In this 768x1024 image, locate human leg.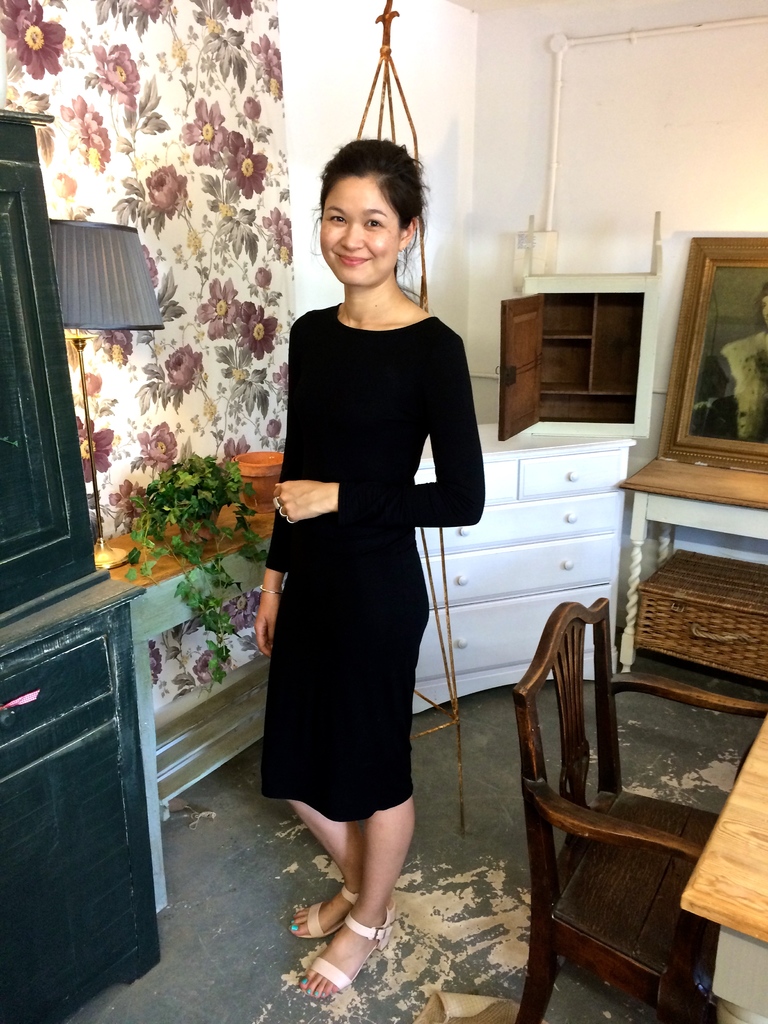
Bounding box: [left=296, top=547, right=429, bottom=996].
